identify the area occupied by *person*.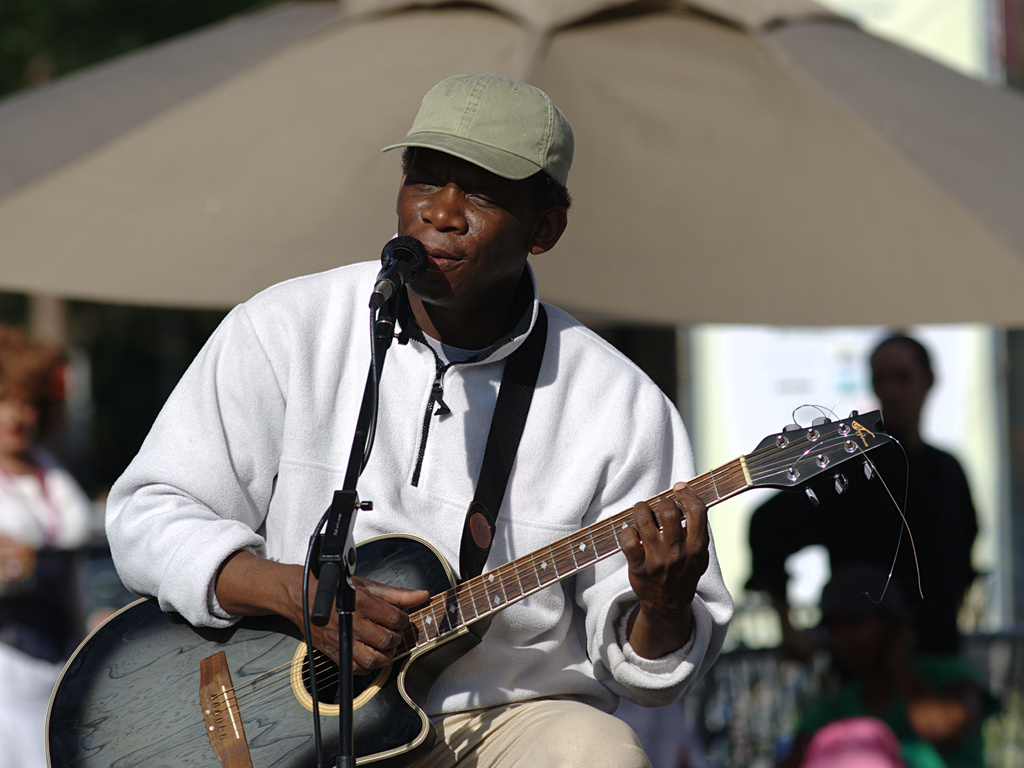
Area: select_region(745, 336, 988, 767).
